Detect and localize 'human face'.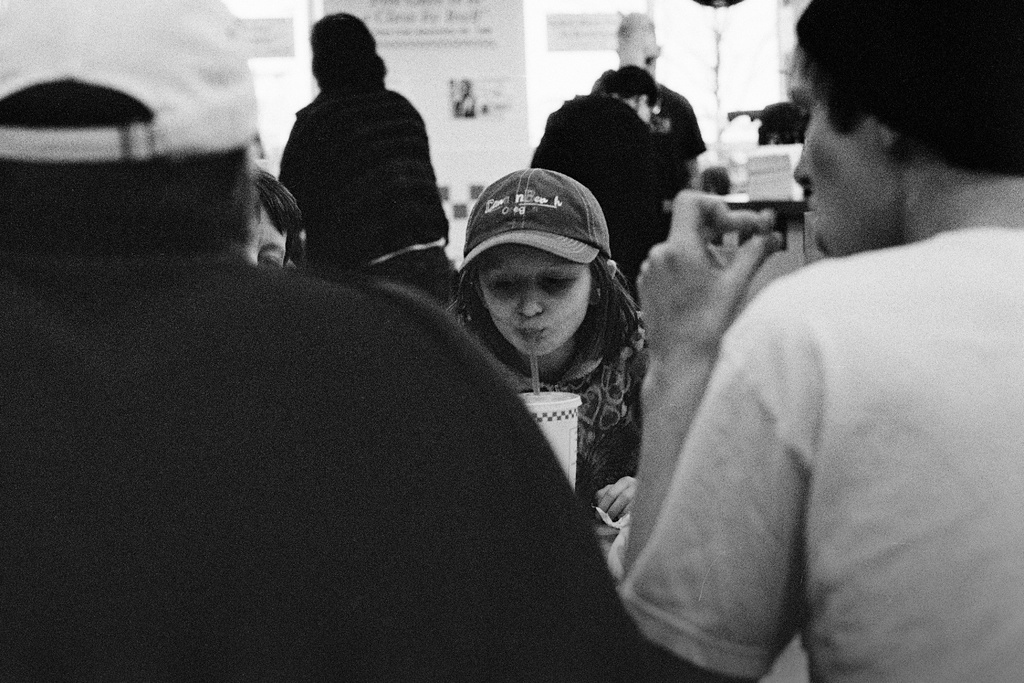
Localized at [x1=477, y1=242, x2=594, y2=354].
